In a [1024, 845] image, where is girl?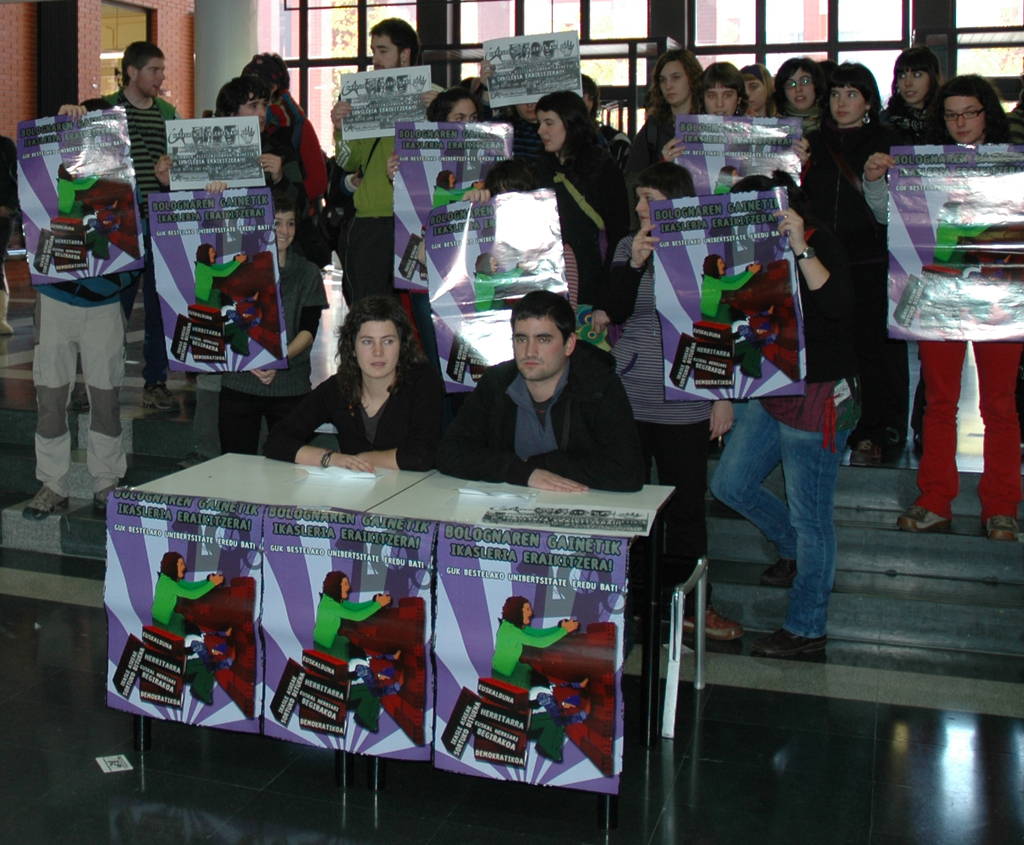
rect(623, 49, 697, 189).
